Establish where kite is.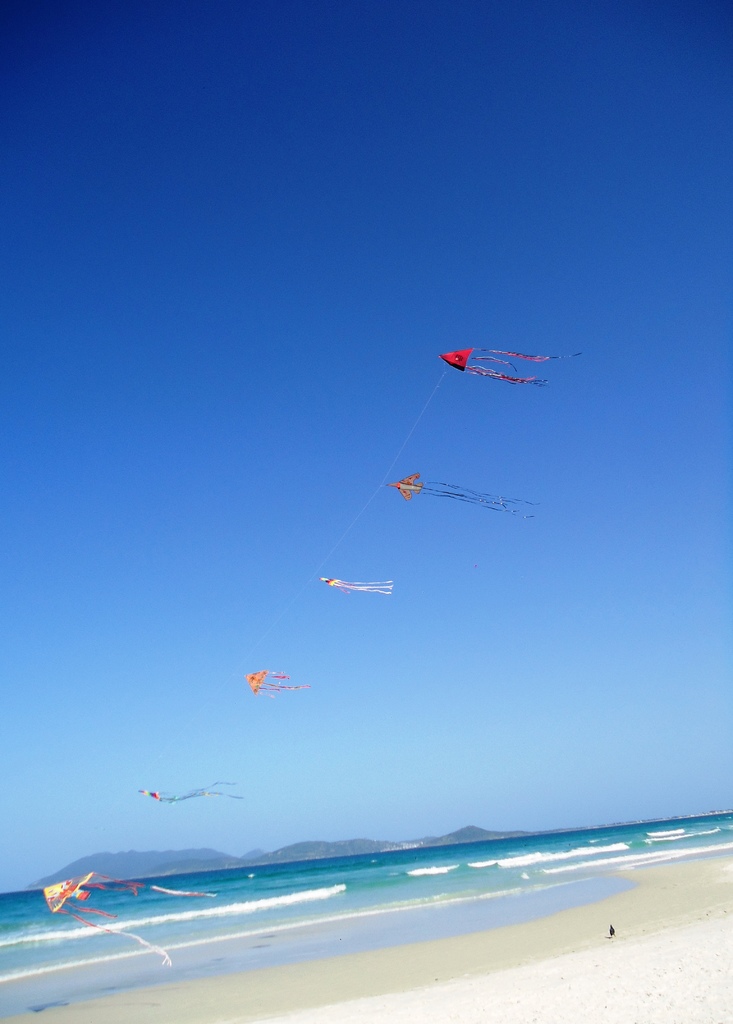
Established at 126/783/245/805.
